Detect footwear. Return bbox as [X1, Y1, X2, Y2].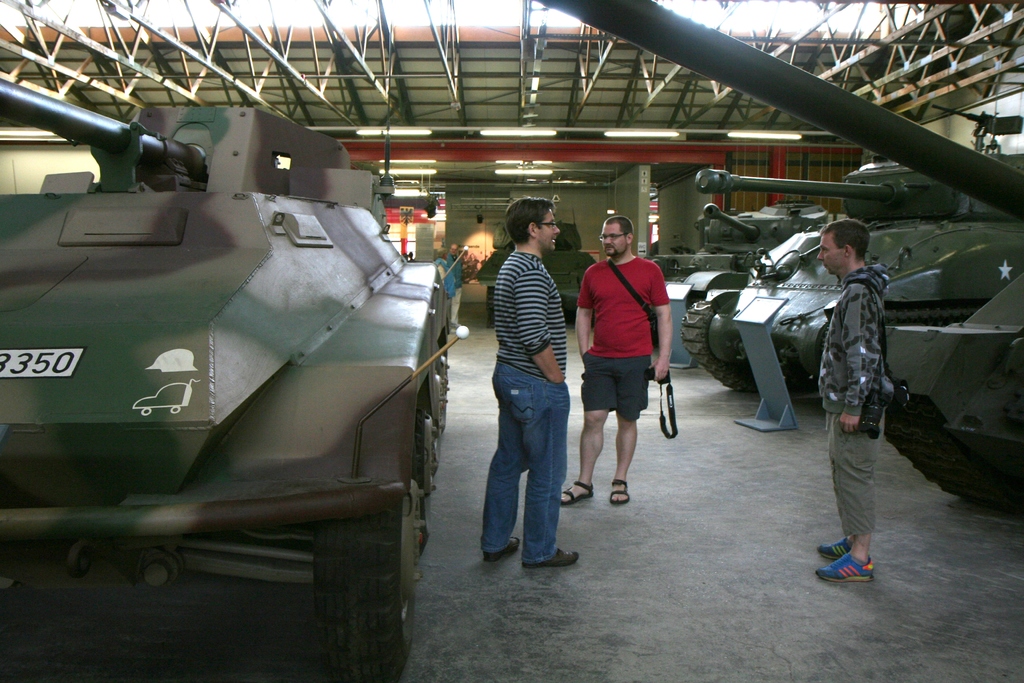
[489, 536, 522, 559].
